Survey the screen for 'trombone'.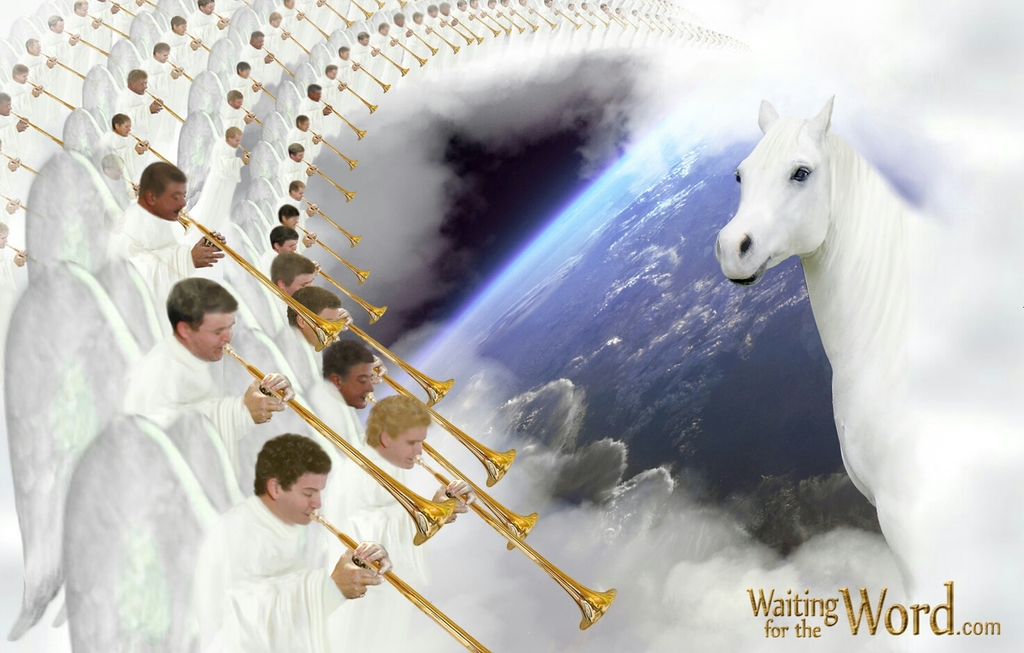
Survey found: box=[255, 41, 292, 70].
